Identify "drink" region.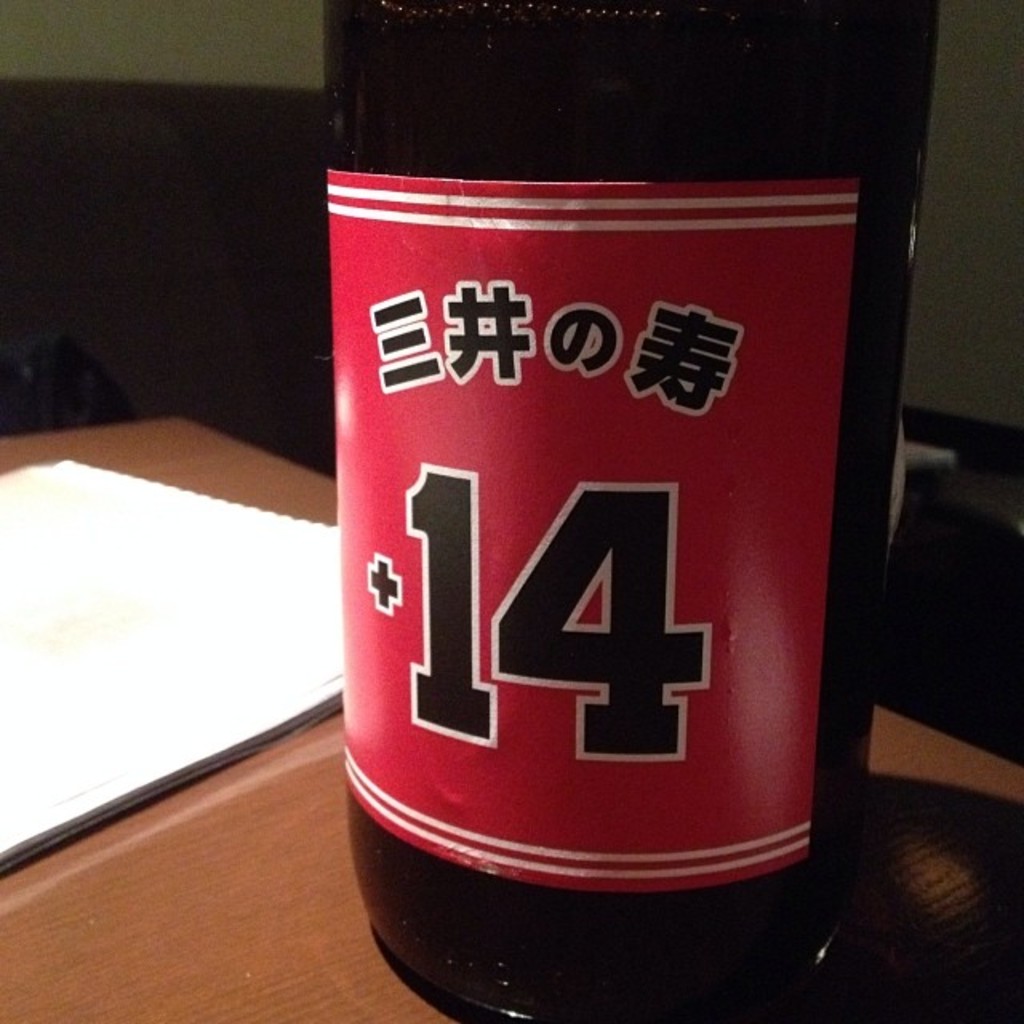
Region: 317, 102, 891, 1016.
